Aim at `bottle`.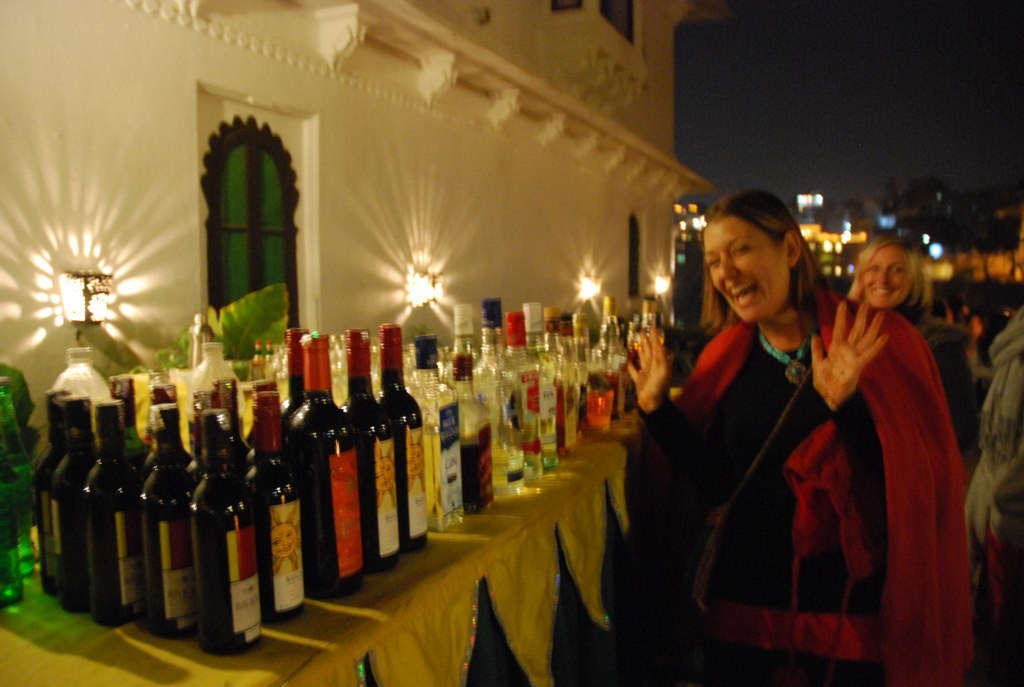
Aimed at box(340, 328, 397, 569).
